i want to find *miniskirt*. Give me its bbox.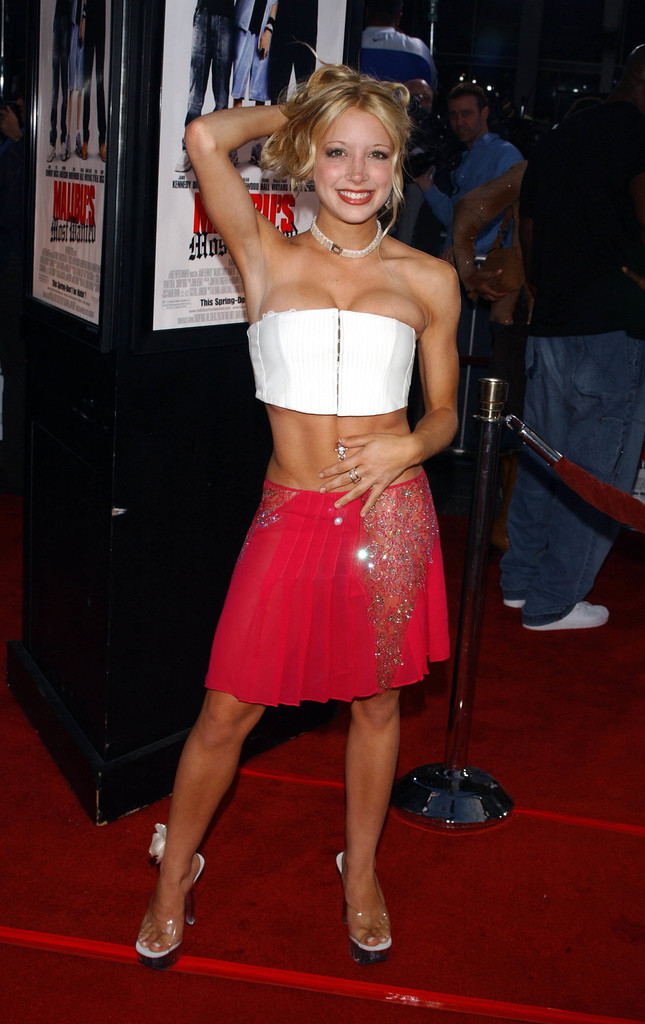
region(205, 477, 456, 705).
